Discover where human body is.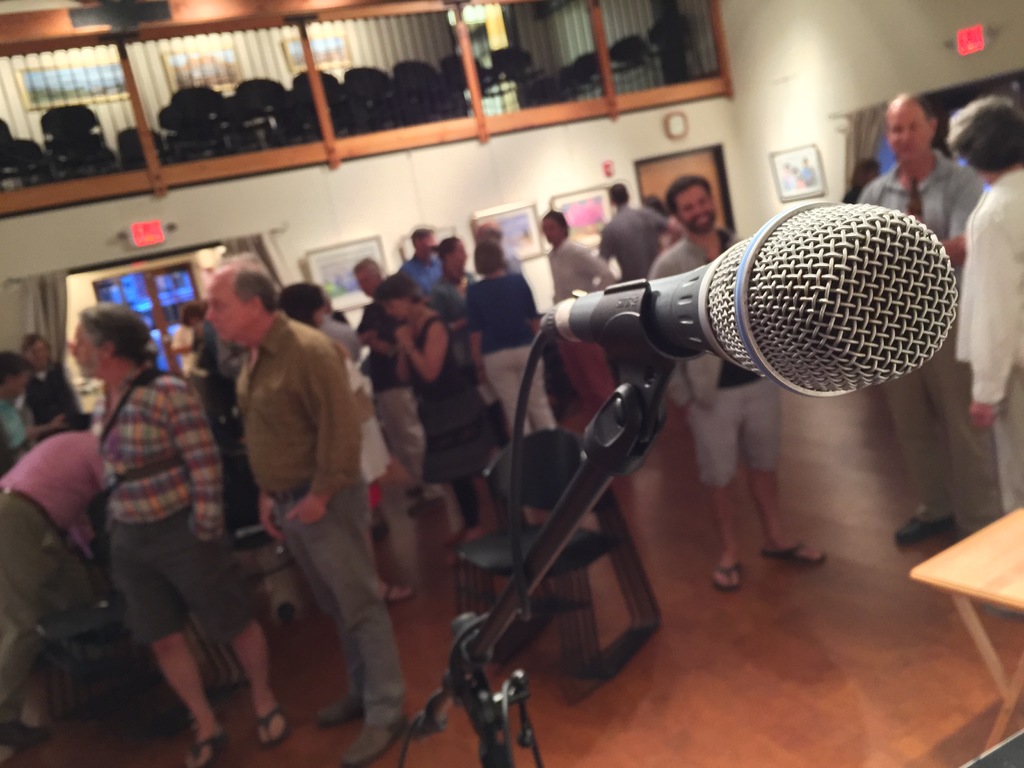
Discovered at [82,371,289,767].
